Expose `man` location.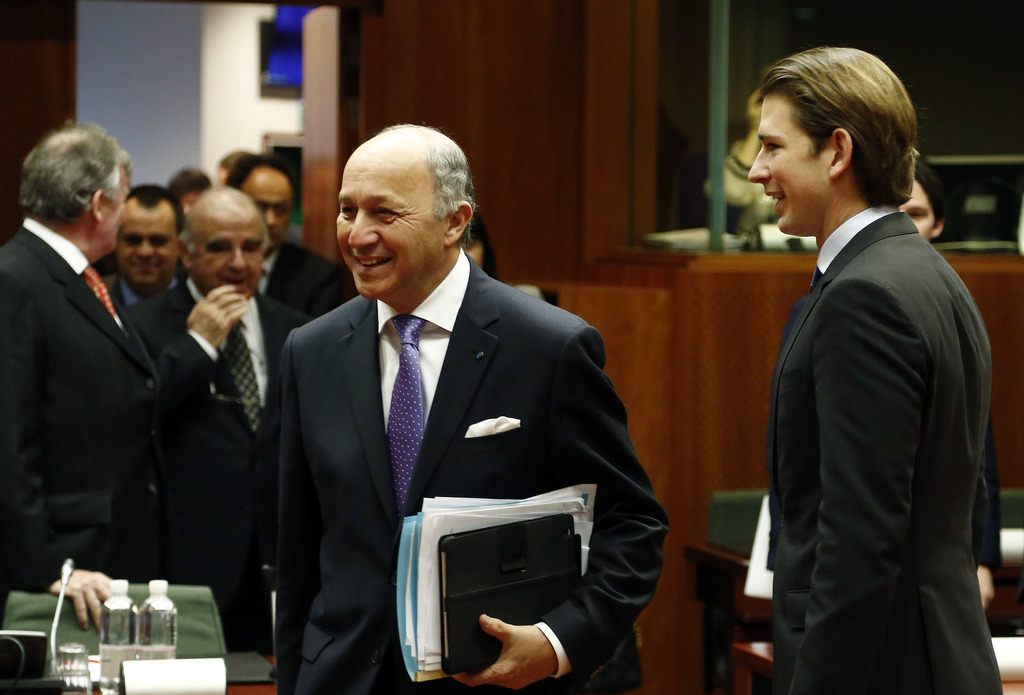
Exposed at box(111, 182, 183, 320).
